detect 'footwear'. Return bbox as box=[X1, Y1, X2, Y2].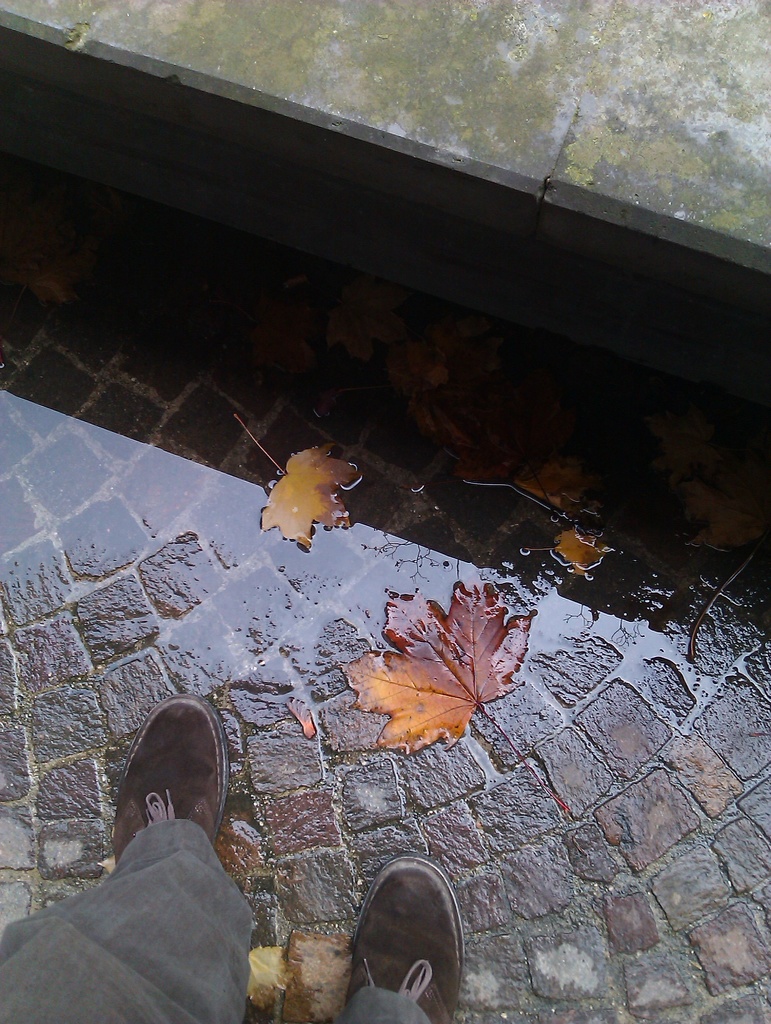
box=[113, 698, 227, 865].
